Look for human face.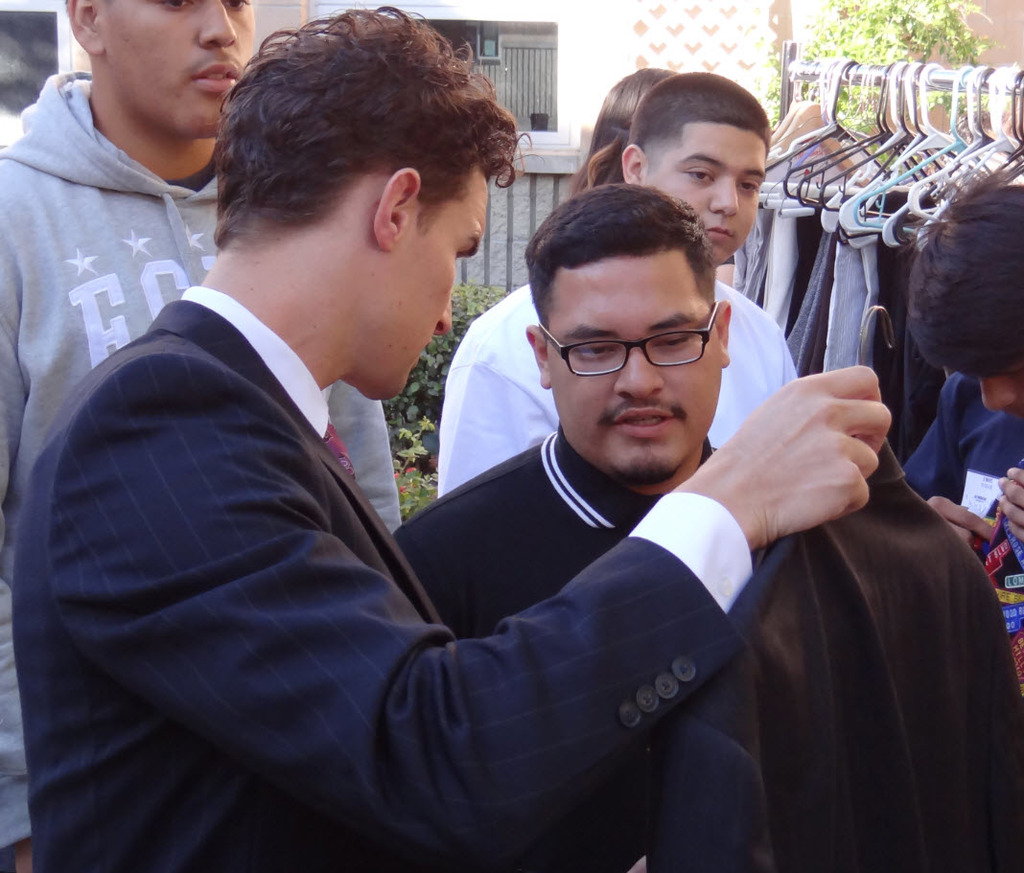
Found: left=547, top=257, right=722, bottom=482.
